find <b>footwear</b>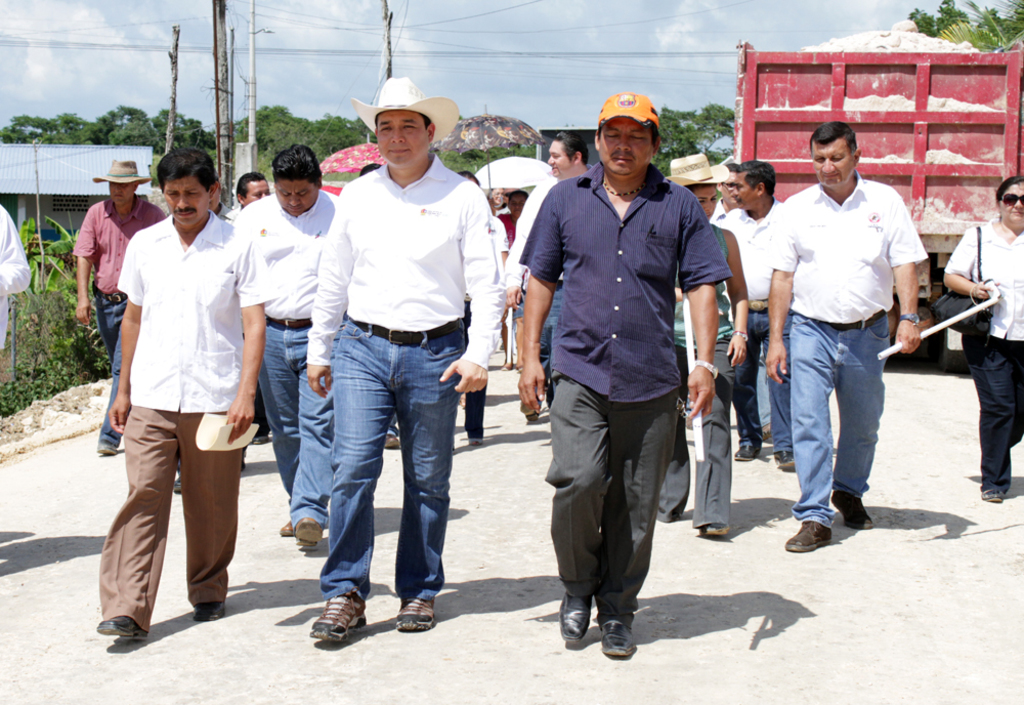
{"x1": 472, "y1": 436, "x2": 485, "y2": 447}
